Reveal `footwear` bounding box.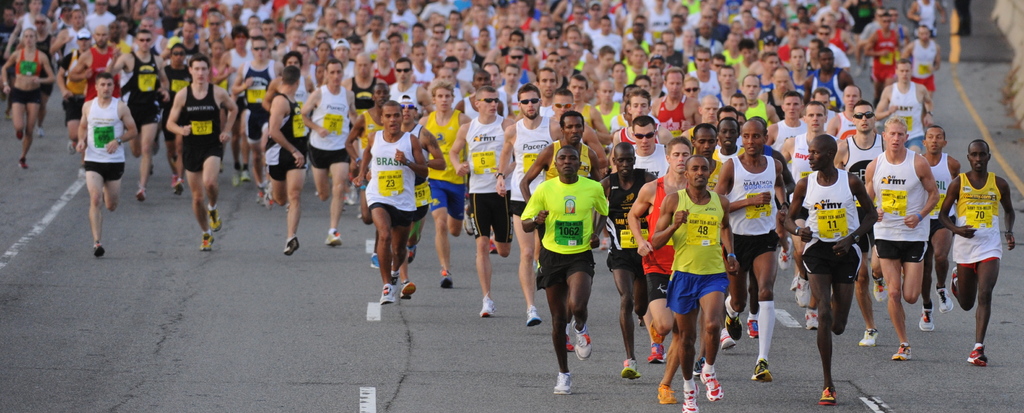
Revealed: (left=408, top=247, right=421, bottom=262).
